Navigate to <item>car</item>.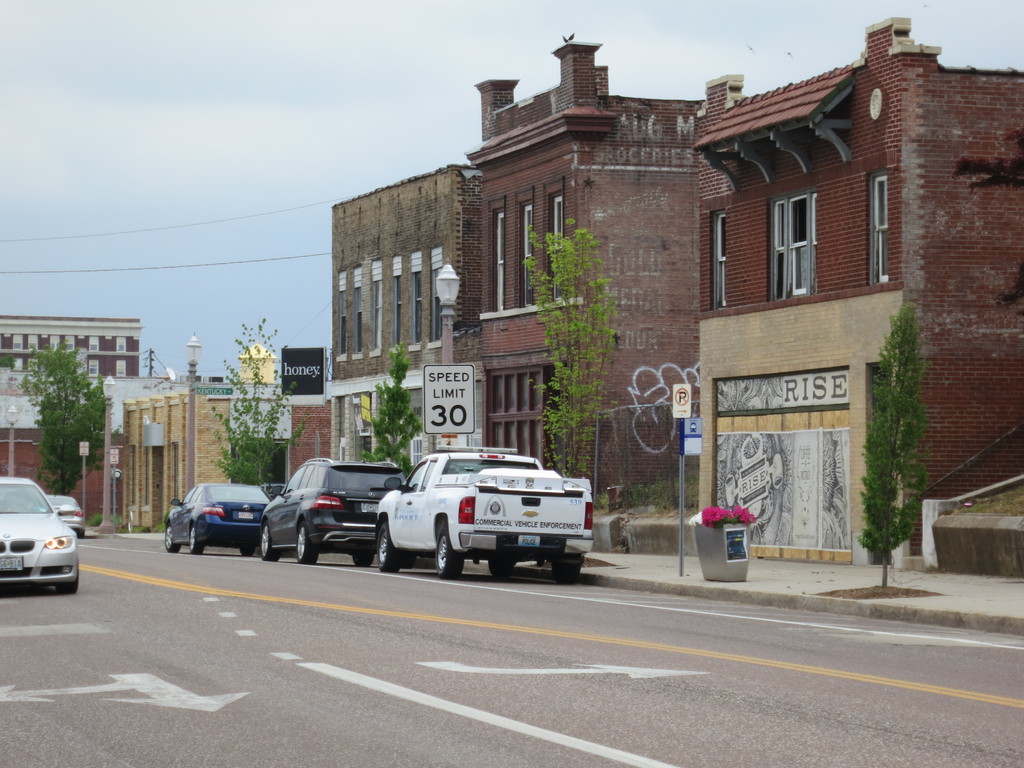
Navigation target: {"x1": 33, "y1": 490, "x2": 86, "y2": 534}.
